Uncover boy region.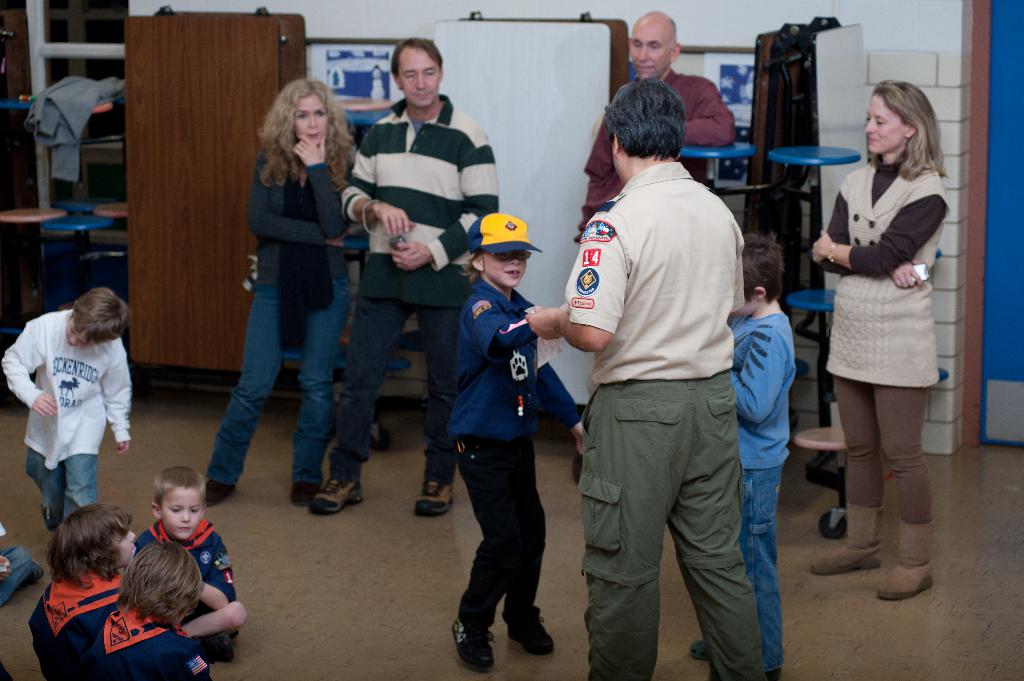
Uncovered: [x1=691, y1=232, x2=795, y2=680].
